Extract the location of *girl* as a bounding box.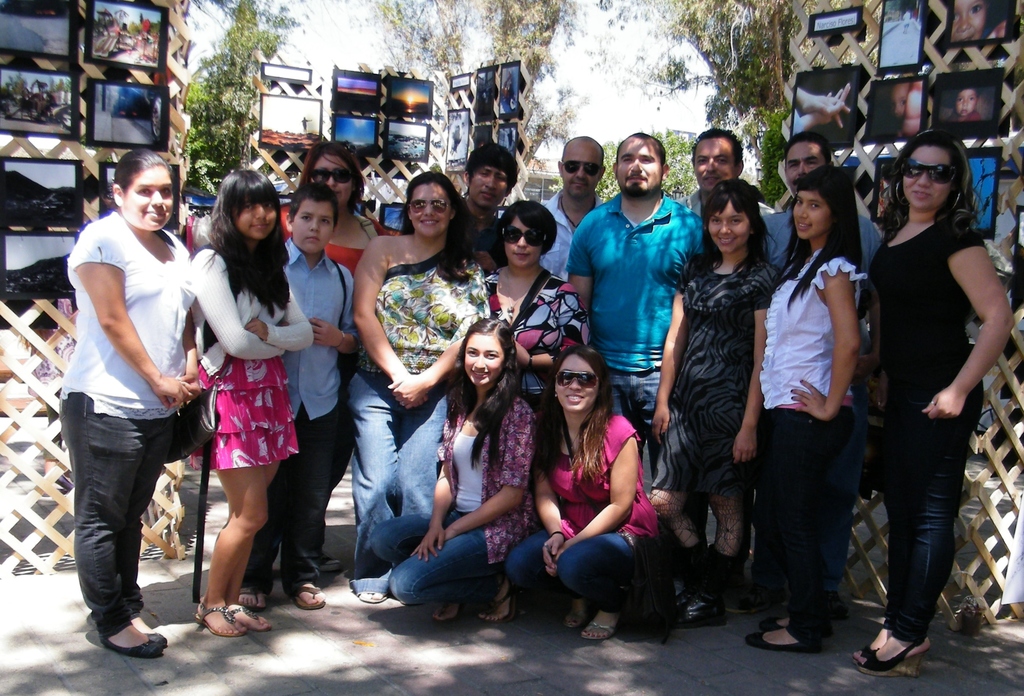
left=388, top=319, right=534, bottom=625.
